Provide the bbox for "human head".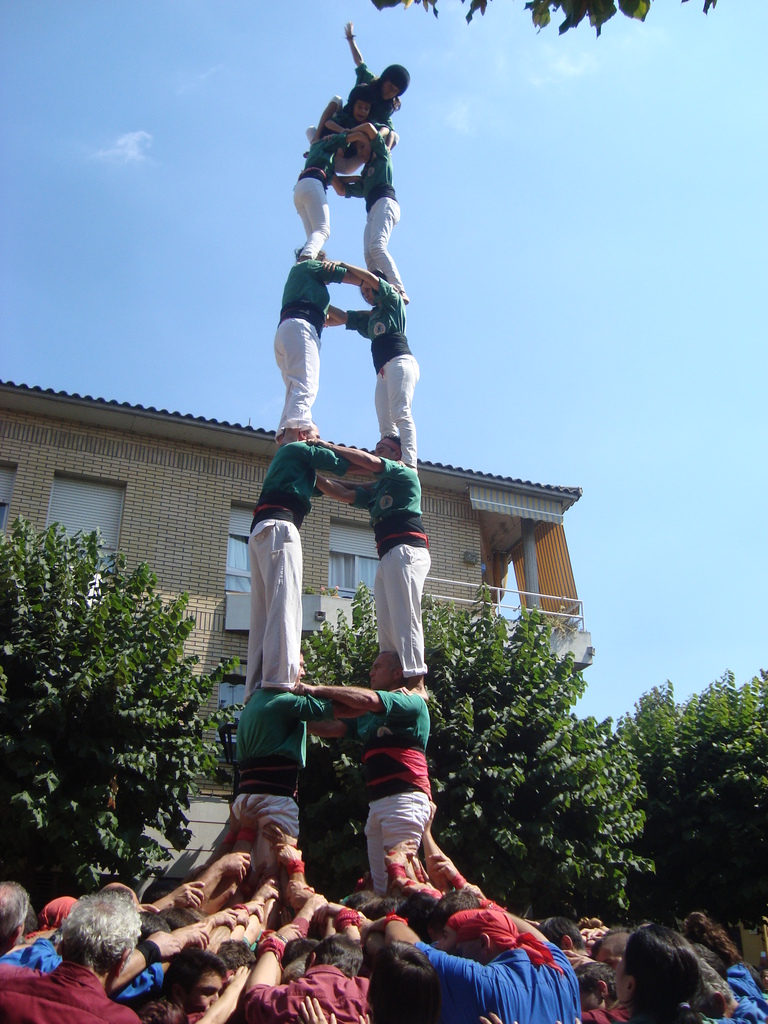
(left=0, top=879, right=29, bottom=948).
